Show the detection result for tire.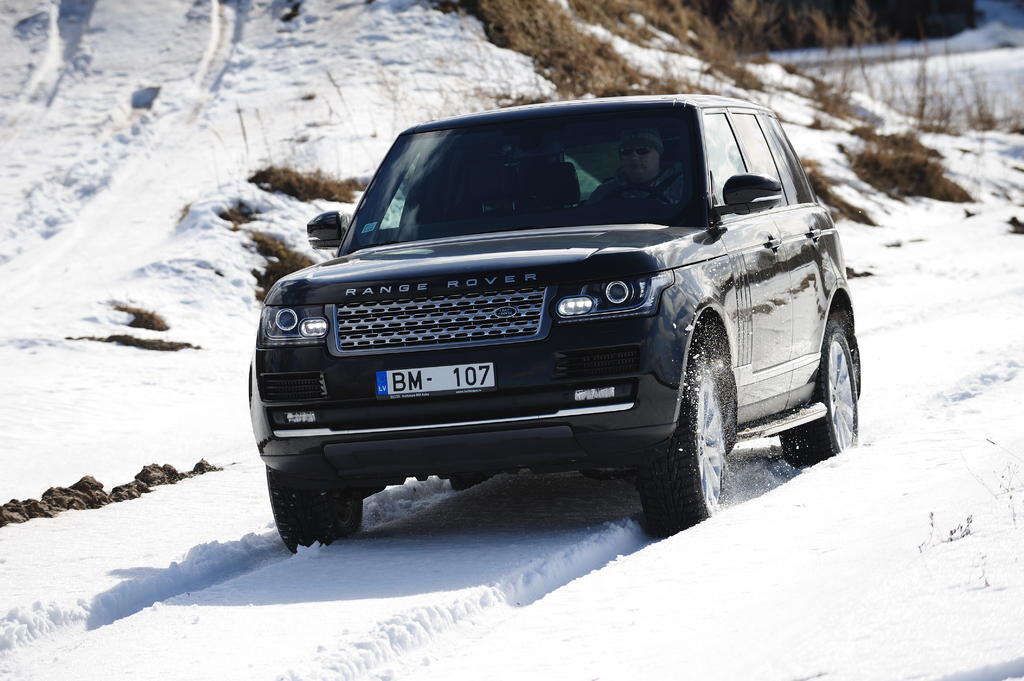
779/306/862/472.
